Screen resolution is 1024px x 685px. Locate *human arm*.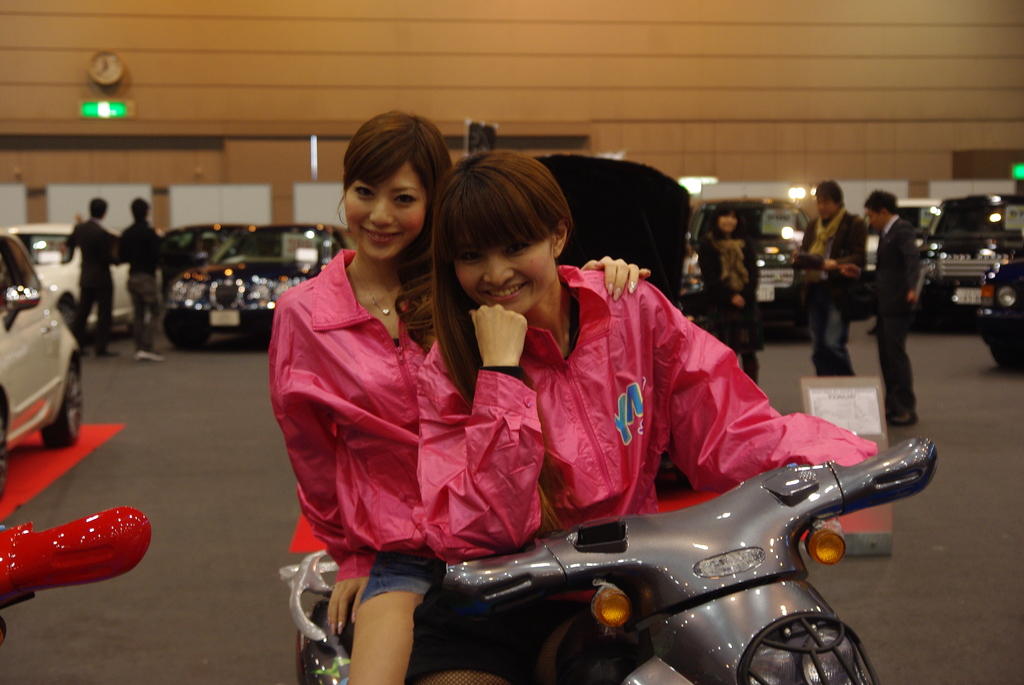
box=[903, 222, 932, 310].
